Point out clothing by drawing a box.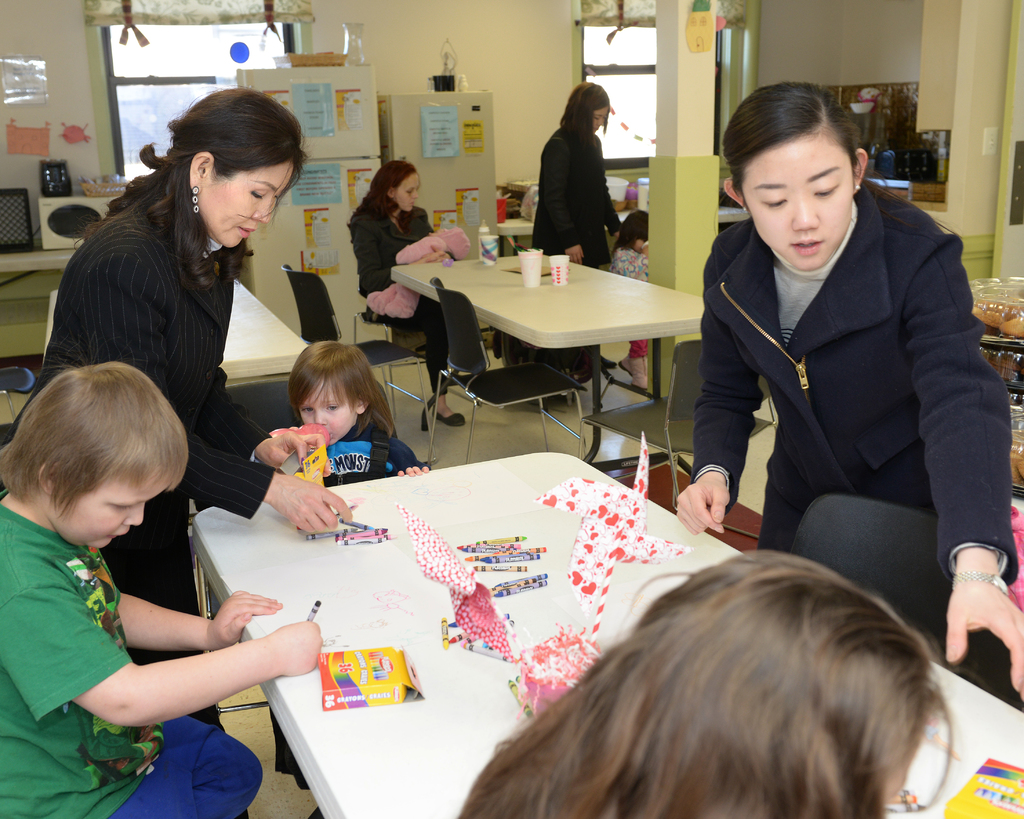
detection(597, 247, 679, 332).
